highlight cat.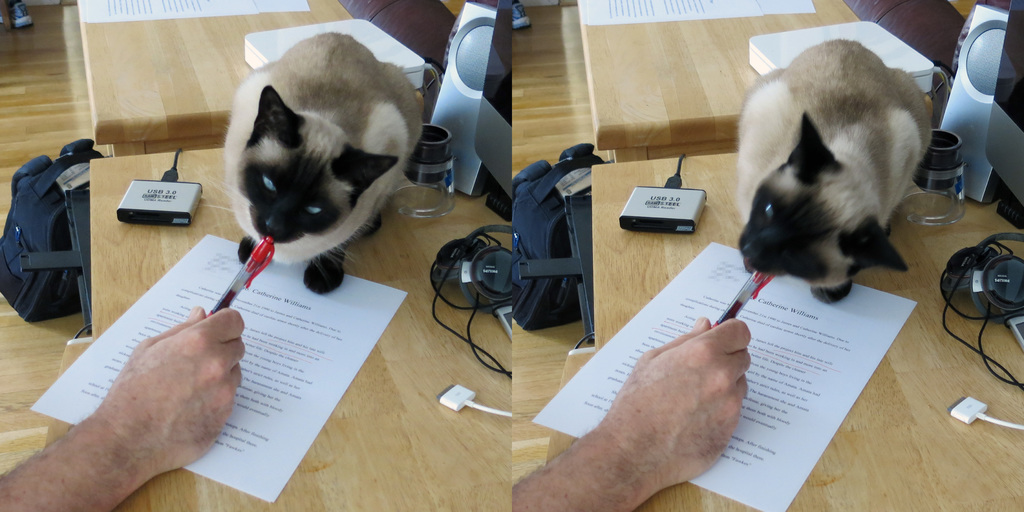
Highlighted region: bbox=(196, 34, 428, 298).
